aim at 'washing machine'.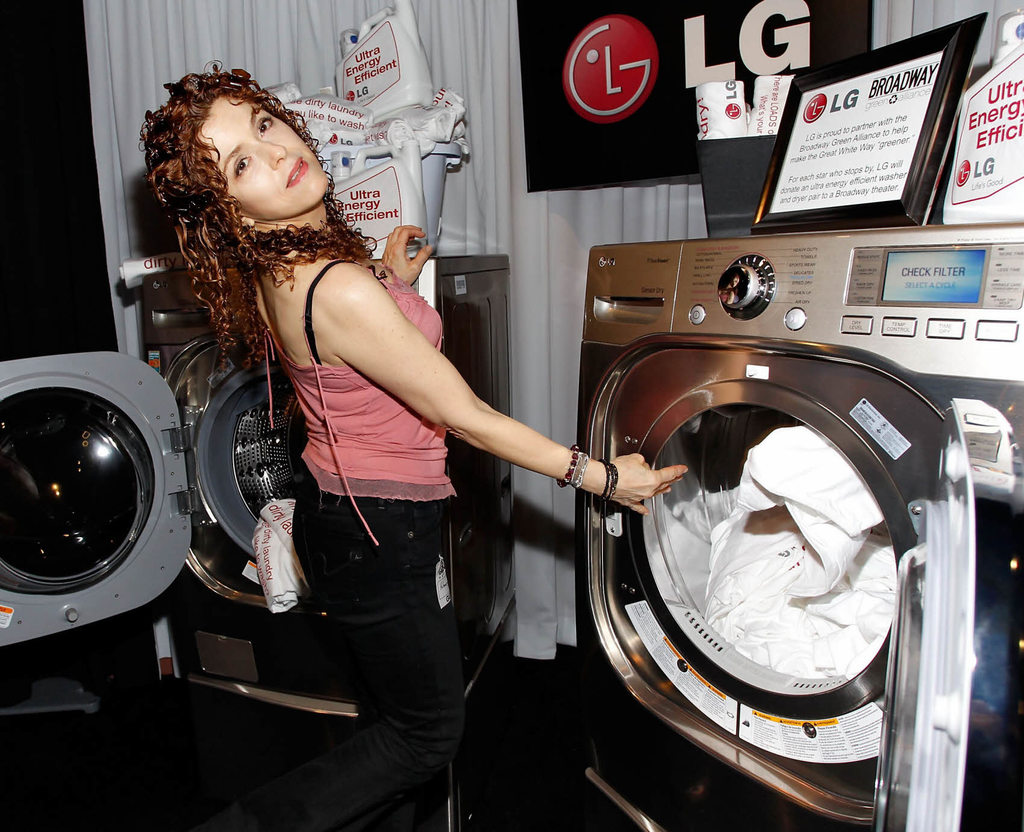
Aimed at region(577, 219, 1023, 831).
